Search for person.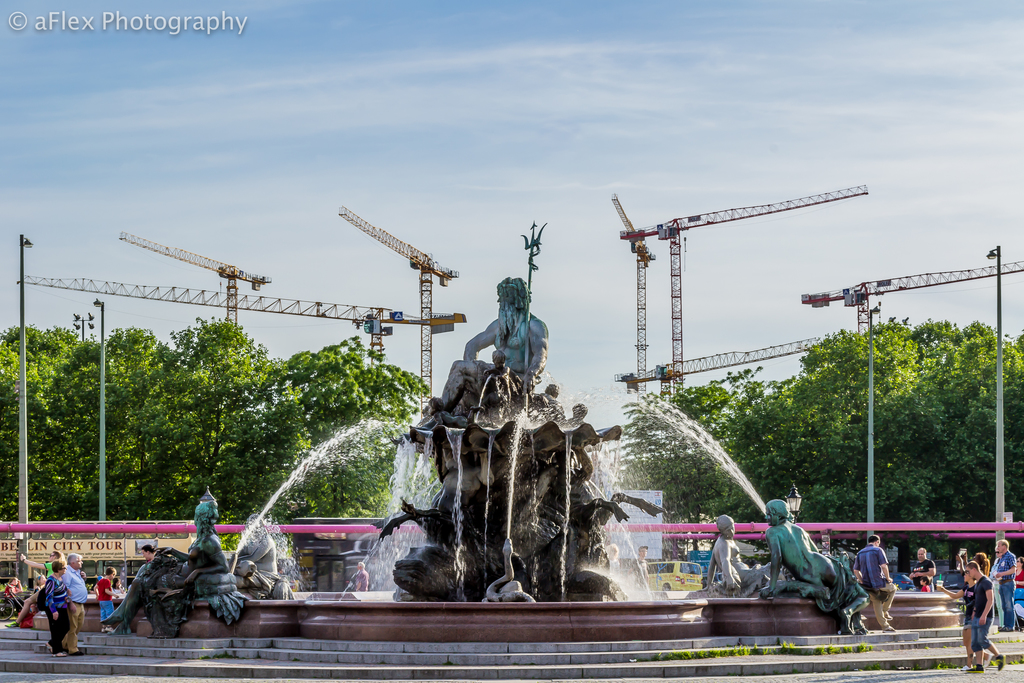
Found at {"x1": 964, "y1": 555, "x2": 1001, "y2": 672}.
